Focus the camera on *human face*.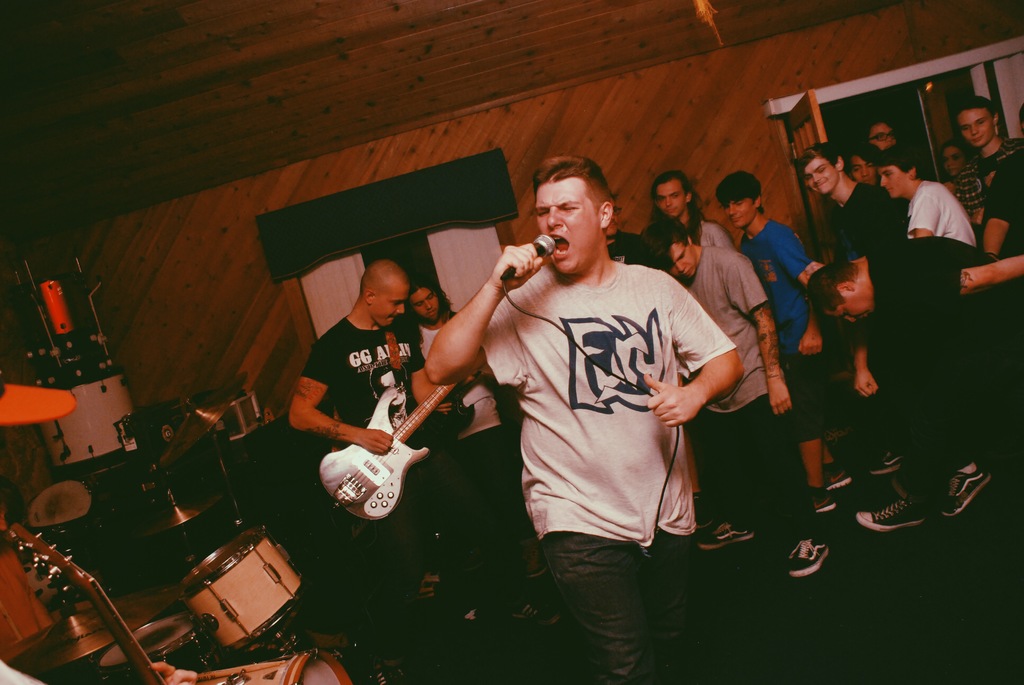
Focus region: [x1=412, y1=286, x2=442, y2=321].
